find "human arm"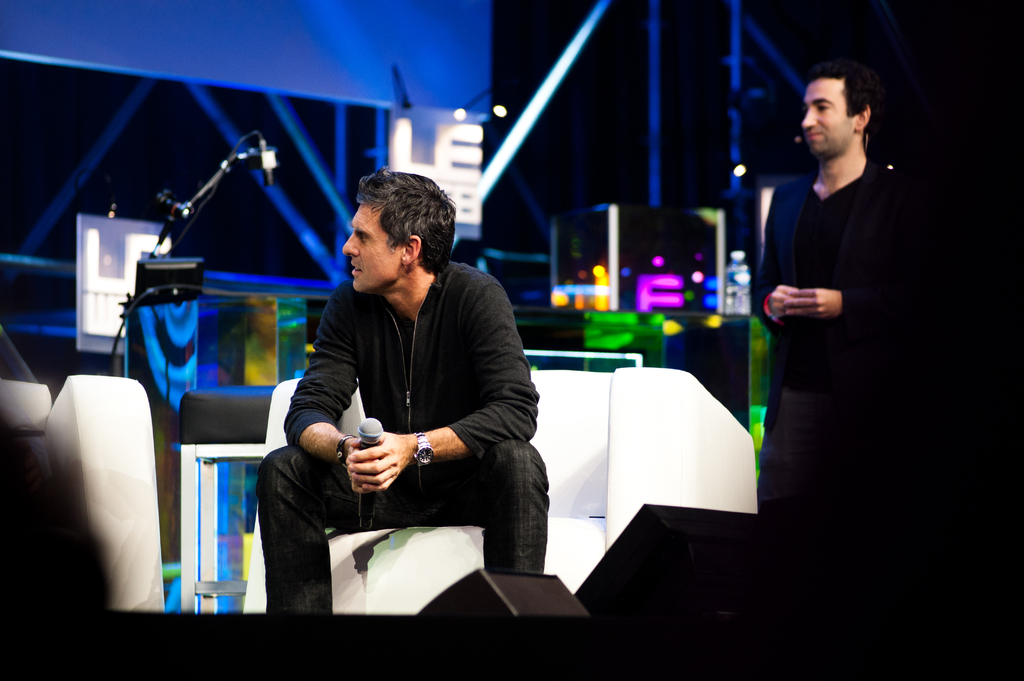
<region>350, 277, 539, 500</region>
